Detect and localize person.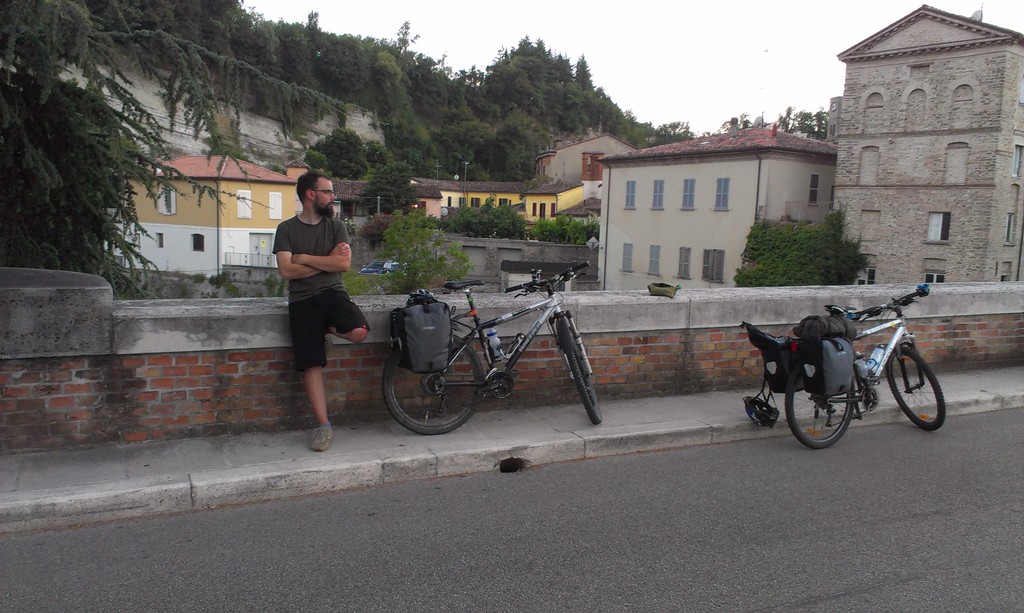
Localized at bbox(265, 178, 362, 448).
